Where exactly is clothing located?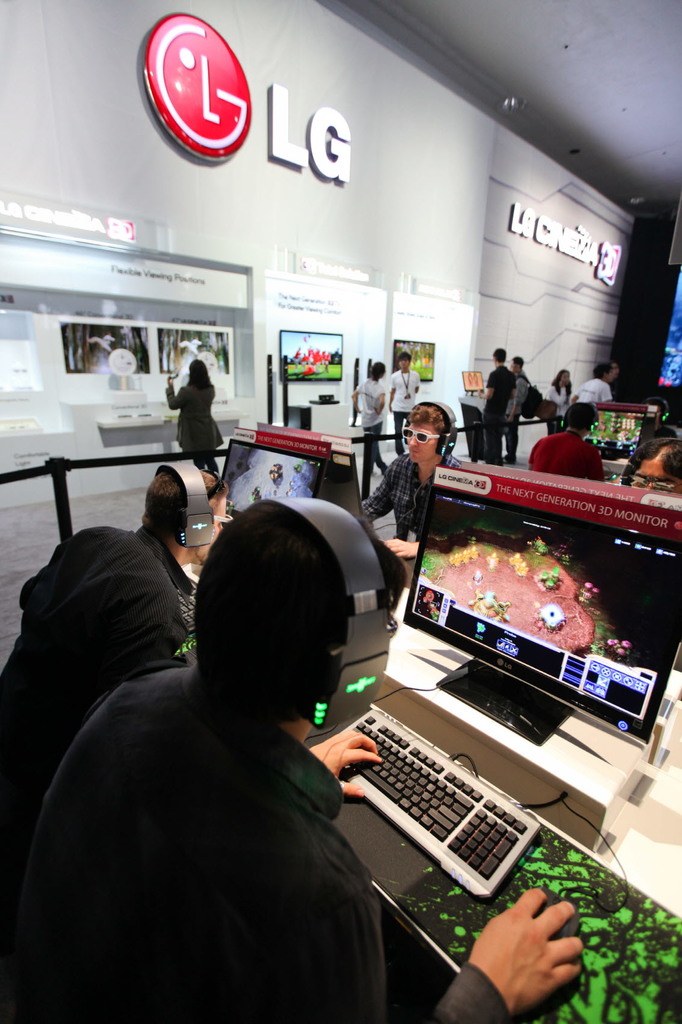
Its bounding box is (x1=164, y1=378, x2=219, y2=476).
